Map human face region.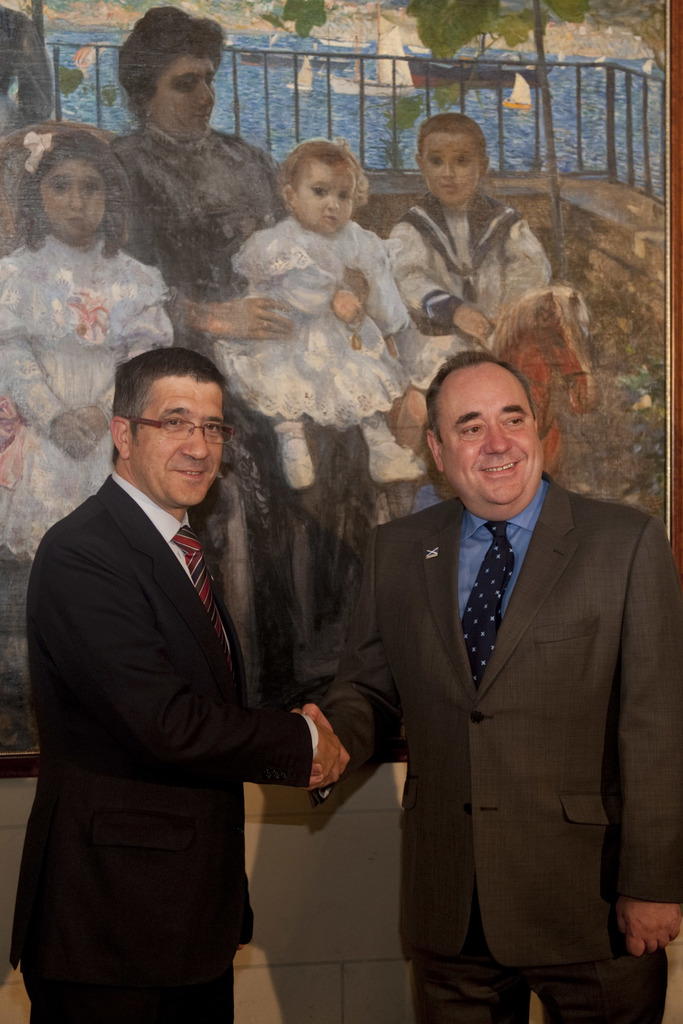
Mapped to crop(426, 131, 481, 206).
